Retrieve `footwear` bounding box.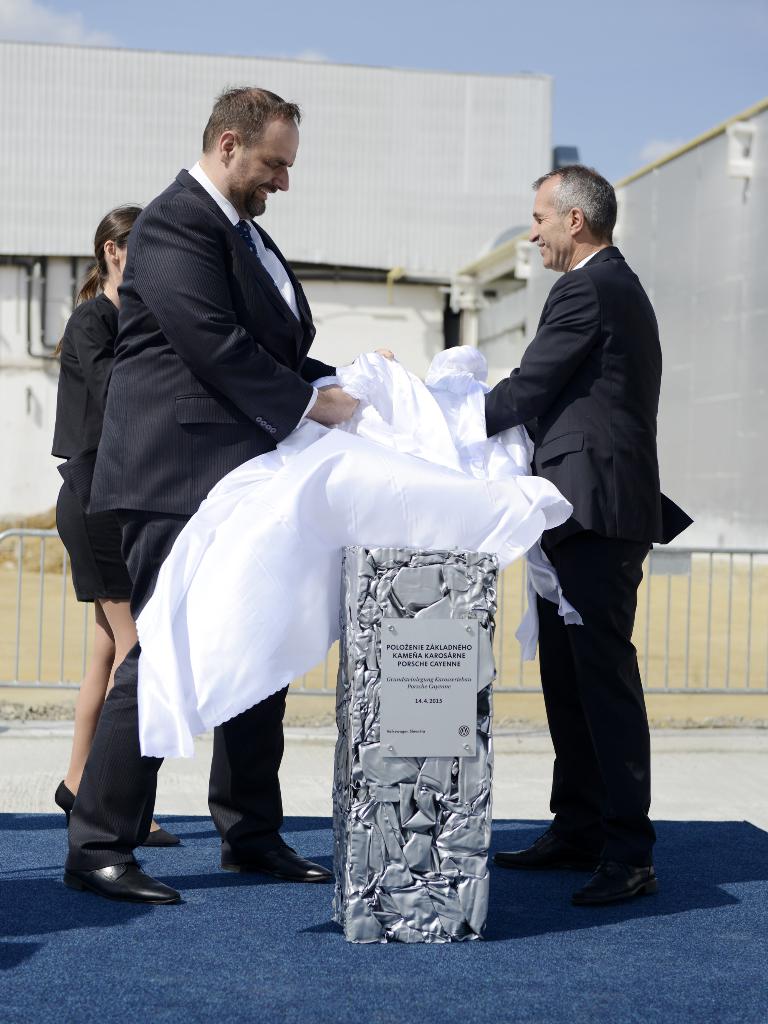
Bounding box: crop(216, 841, 333, 886).
